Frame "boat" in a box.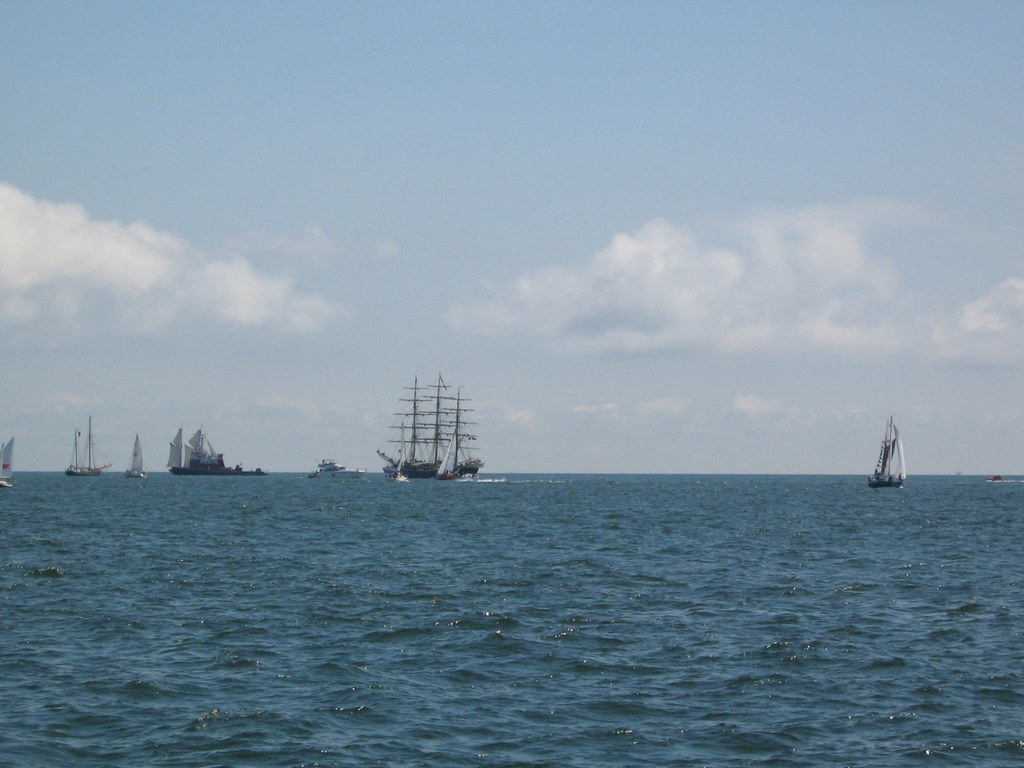
bbox=(349, 363, 506, 502).
